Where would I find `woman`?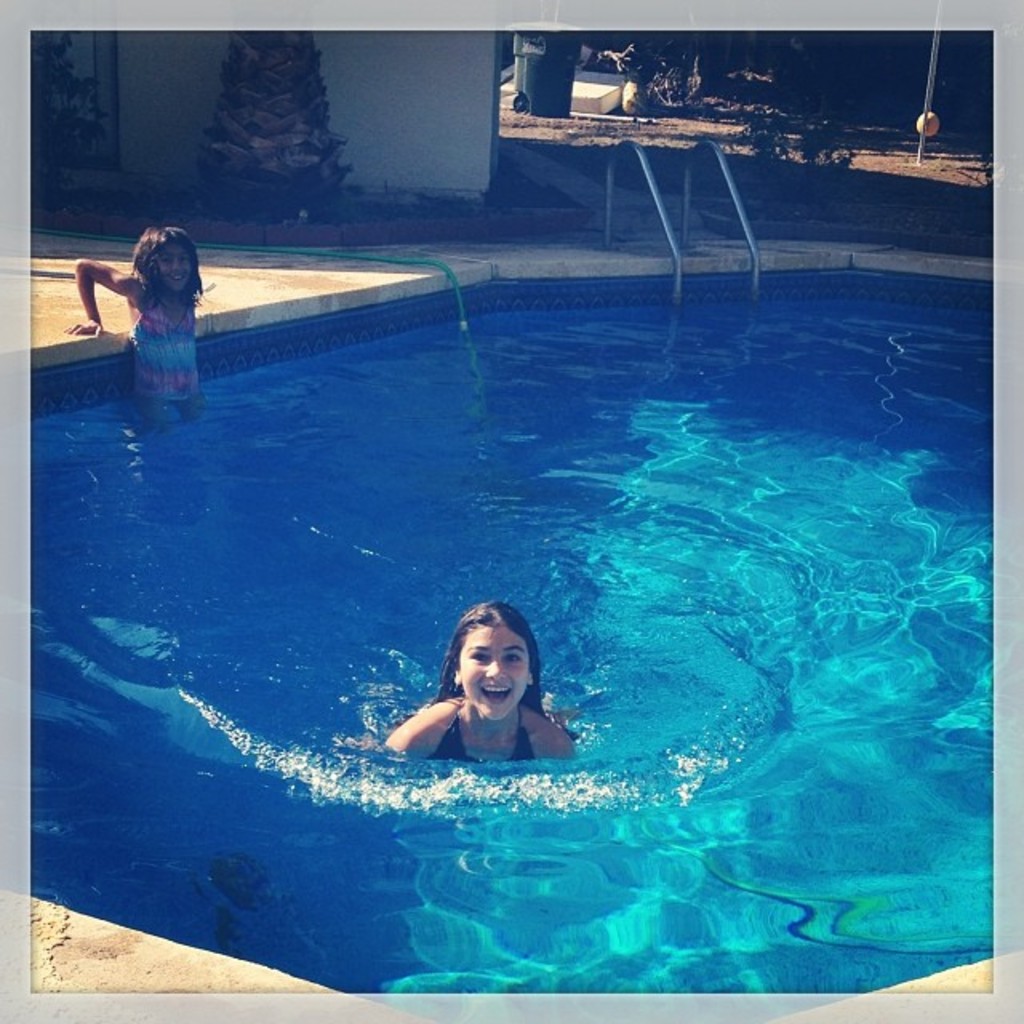
At BBox(386, 606, 573, 765).
